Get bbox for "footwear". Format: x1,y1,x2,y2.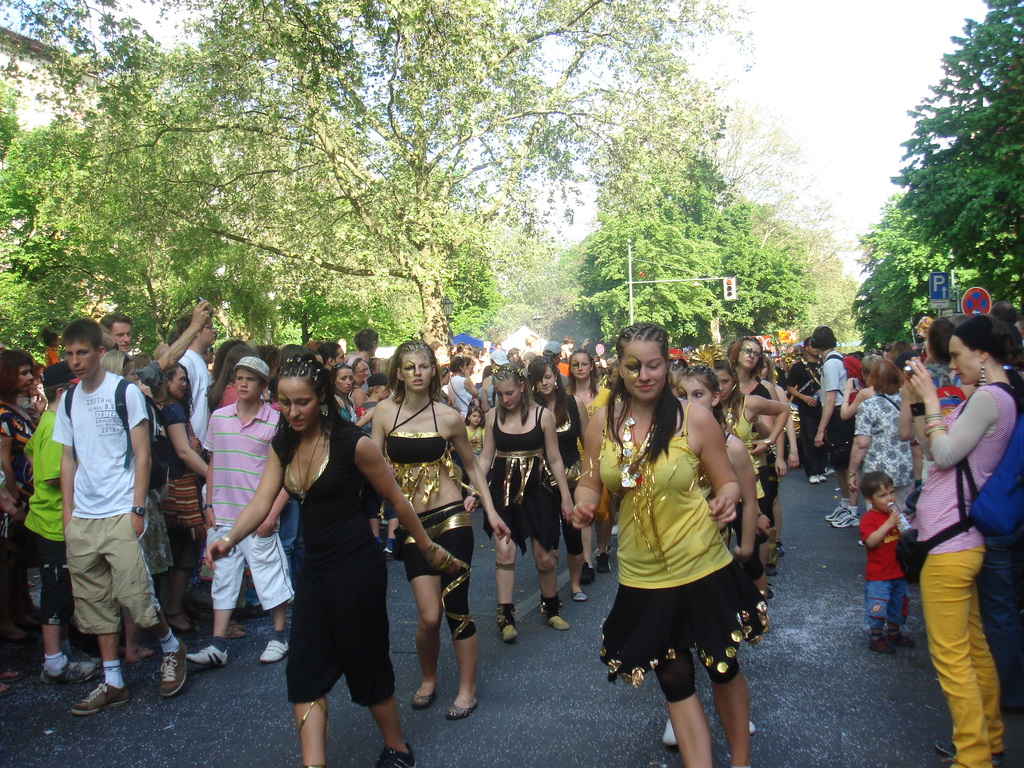
883,626,916,653.
